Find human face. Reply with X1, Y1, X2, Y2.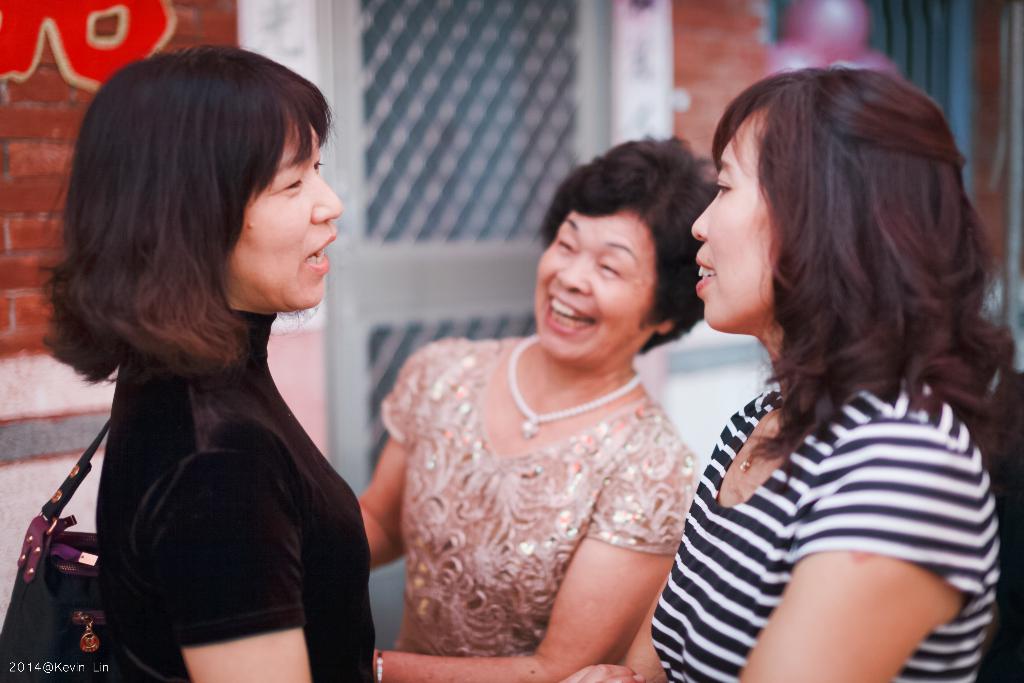
532, 204, 659, 369.
